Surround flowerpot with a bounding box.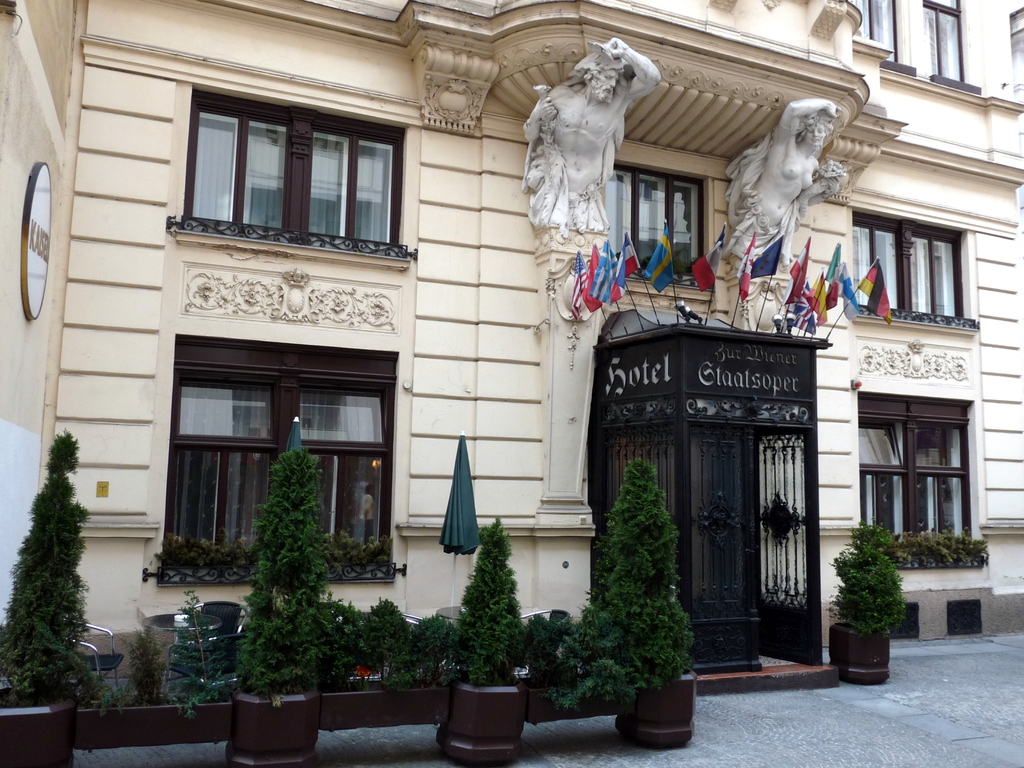
box(828, 621, 891, 685).
